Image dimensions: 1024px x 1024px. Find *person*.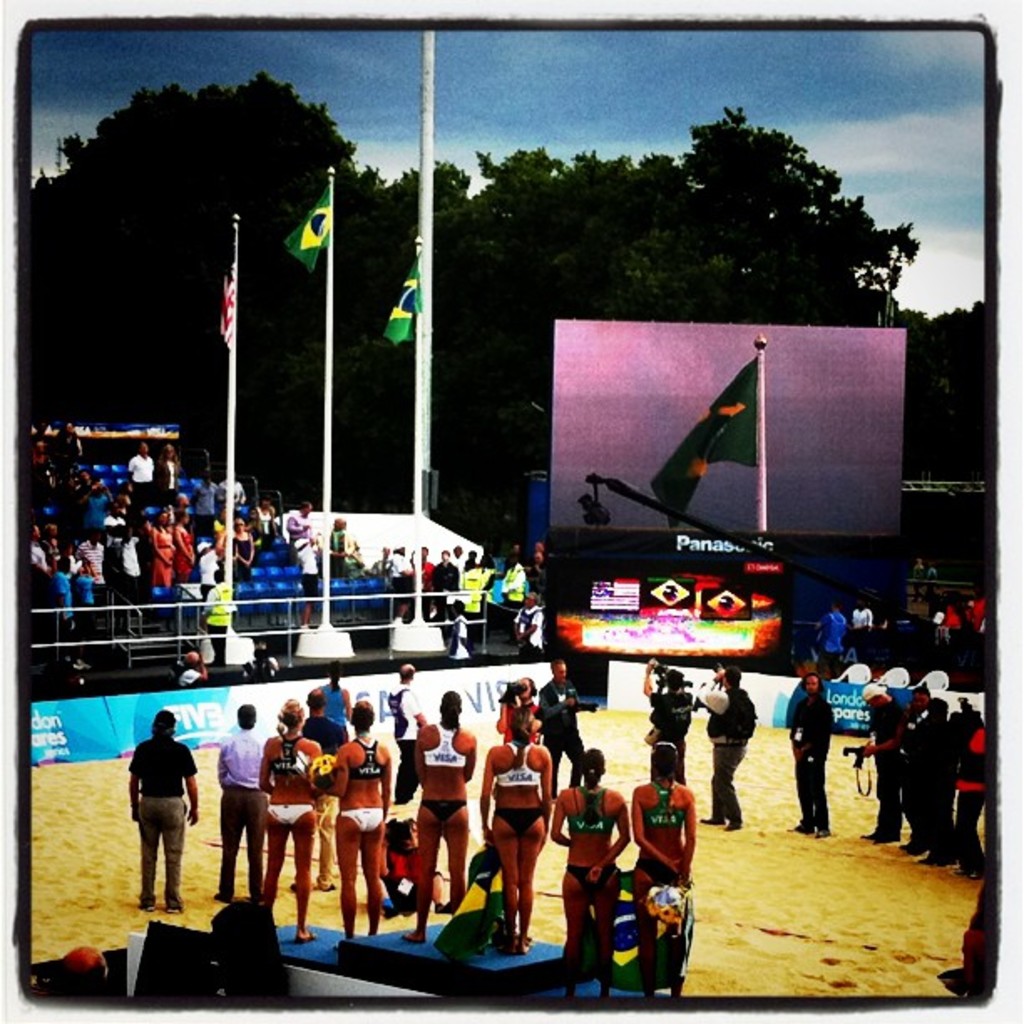
251 487 276 554.
